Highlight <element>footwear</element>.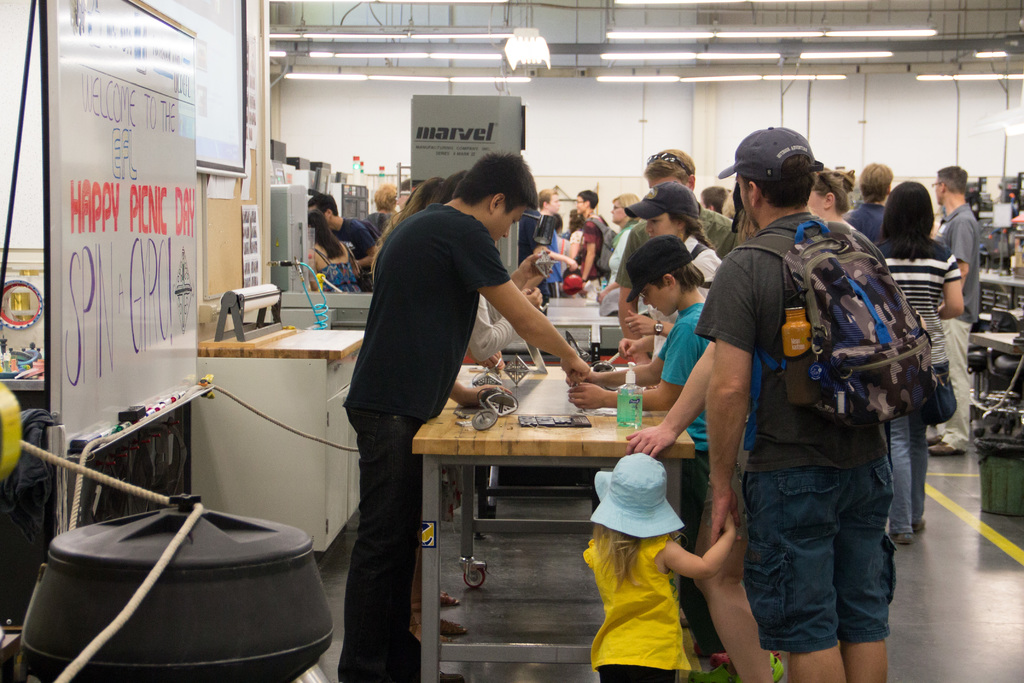
Highlighted region: 438,673,465,682.
